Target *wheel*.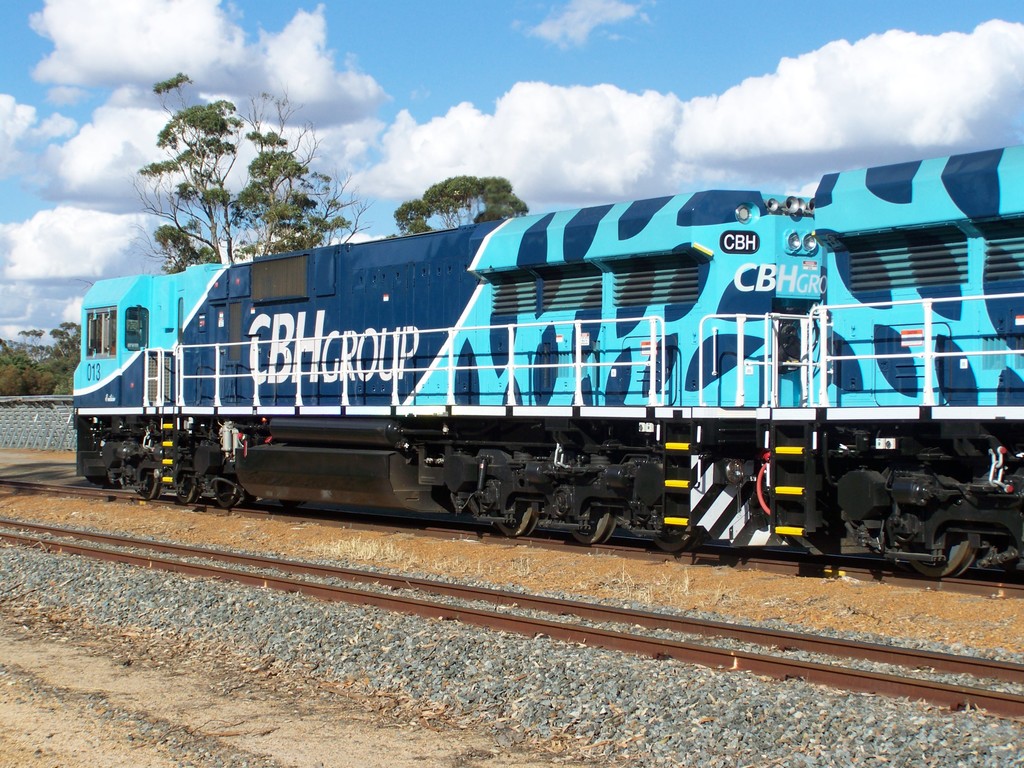
Target region: {"x1": 645, "y1": 520, "x2": 697, "y2": 551}.
